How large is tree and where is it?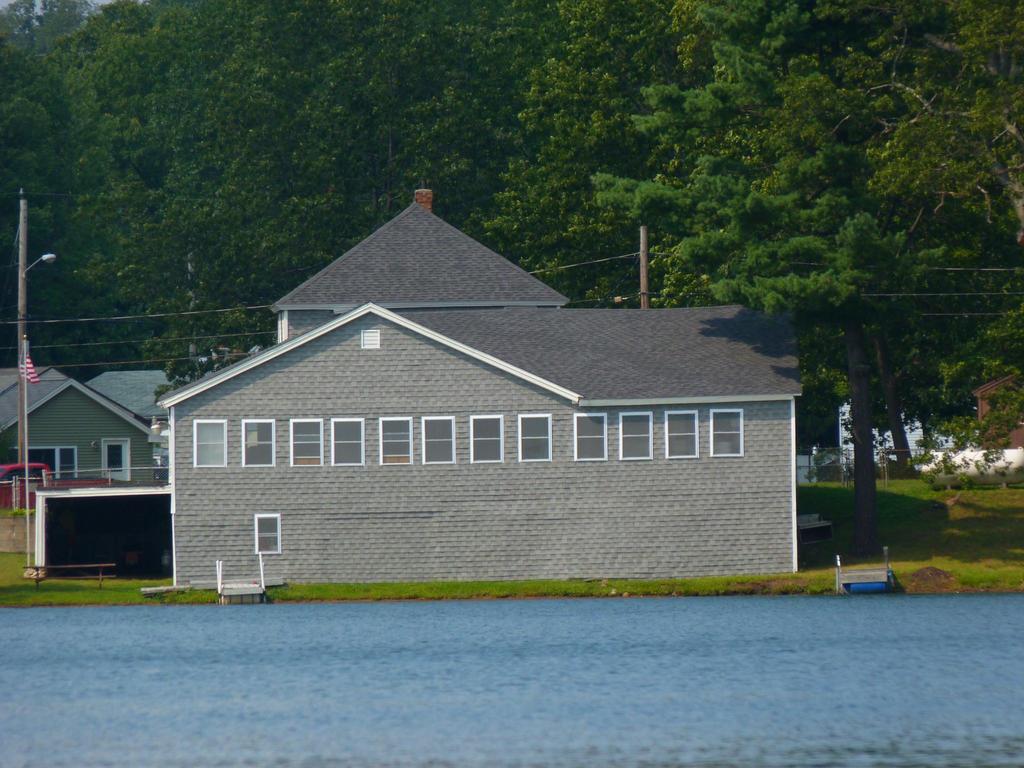
Bounding box: <region>0, 0, 110, 375</region>.
